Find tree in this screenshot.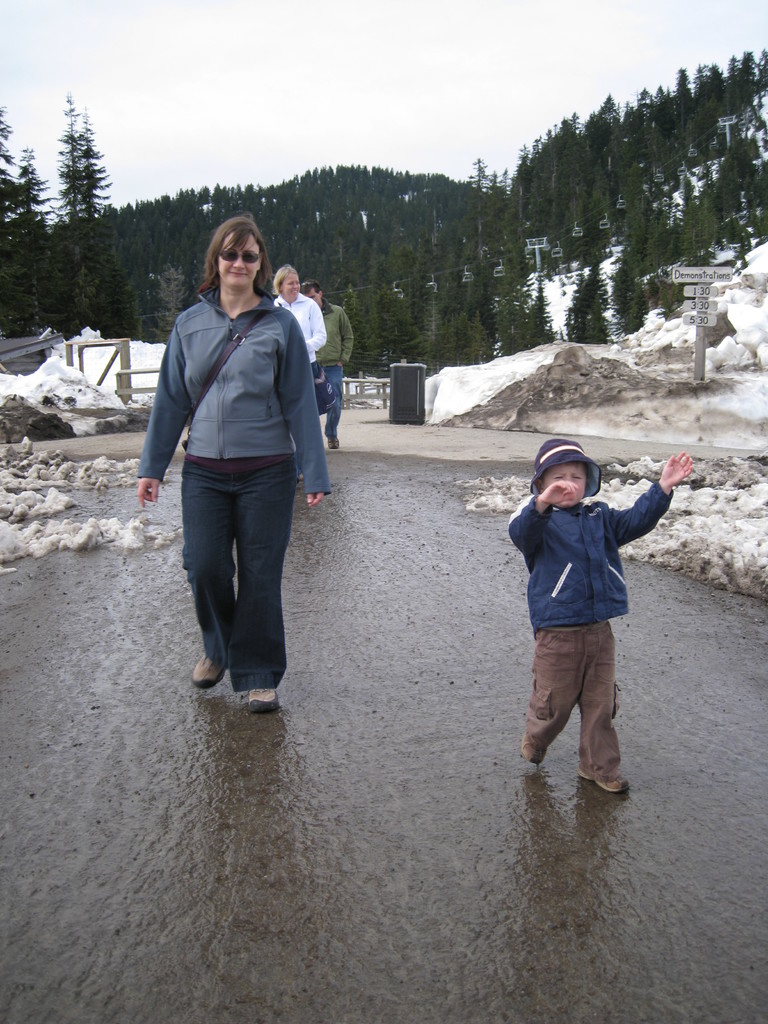
The bounding box for tree is left=0, top=90, right=67, bottom=353.
